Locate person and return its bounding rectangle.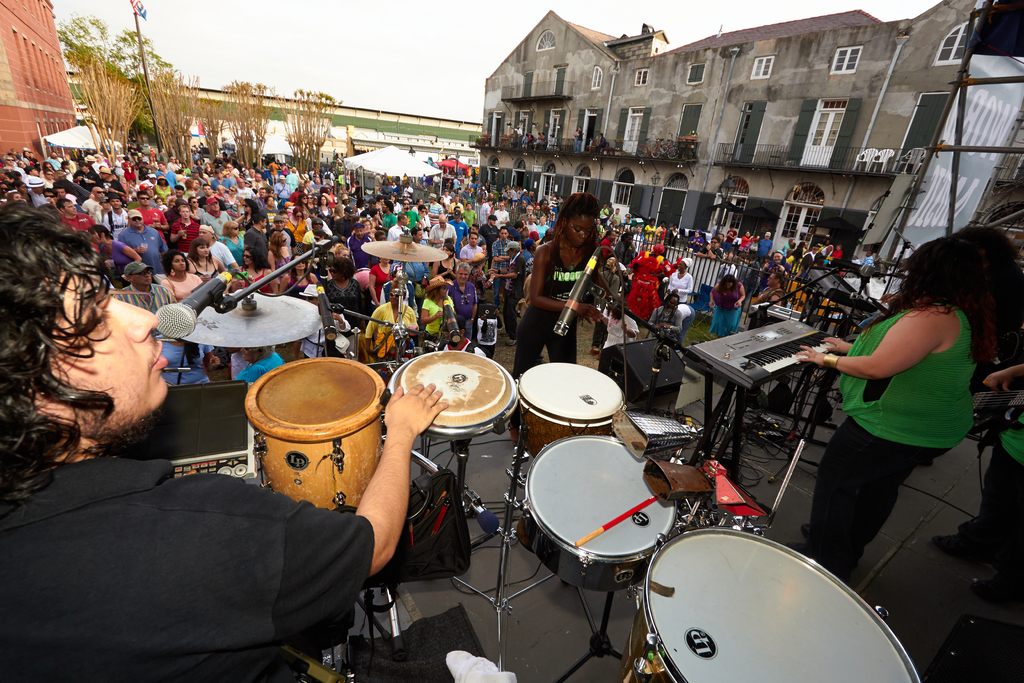
select_region(534, 226, 536, 234).
